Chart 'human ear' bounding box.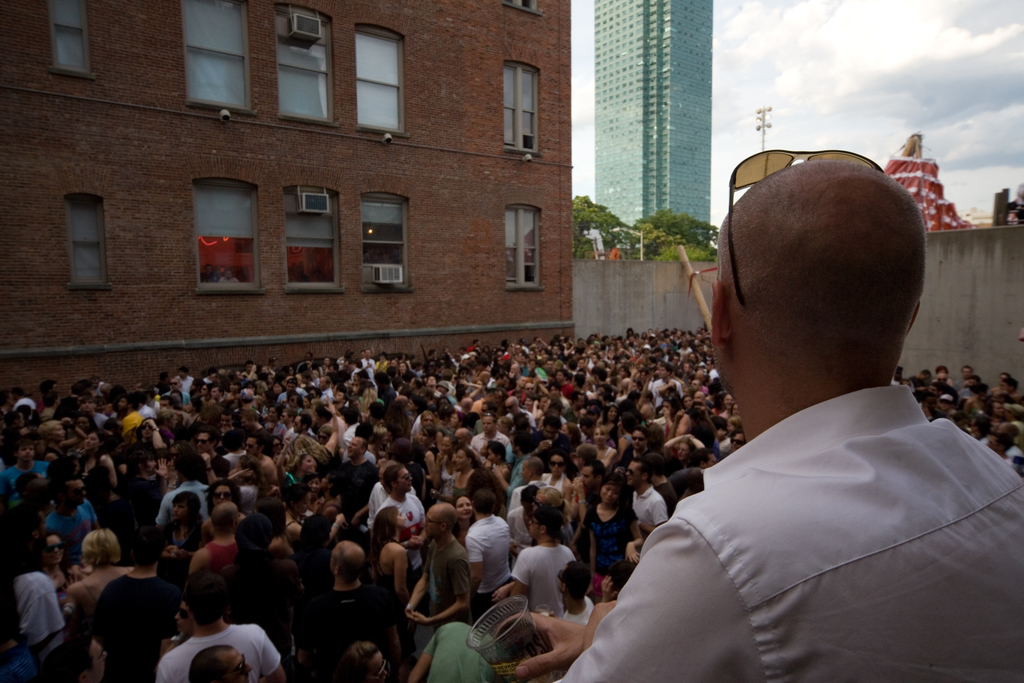
Charted: (712,277,730,348).
